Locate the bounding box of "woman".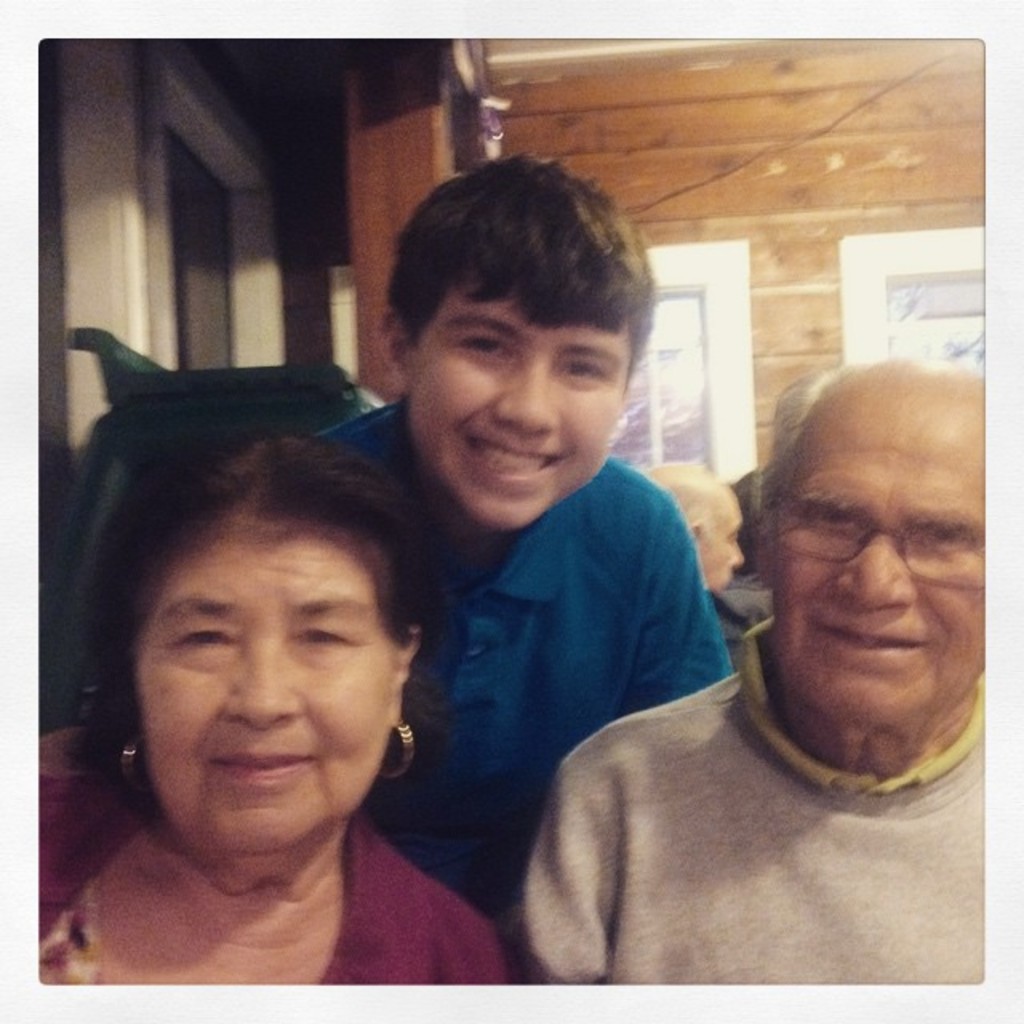
Bounding box: box(16, 398, 534, 984).
